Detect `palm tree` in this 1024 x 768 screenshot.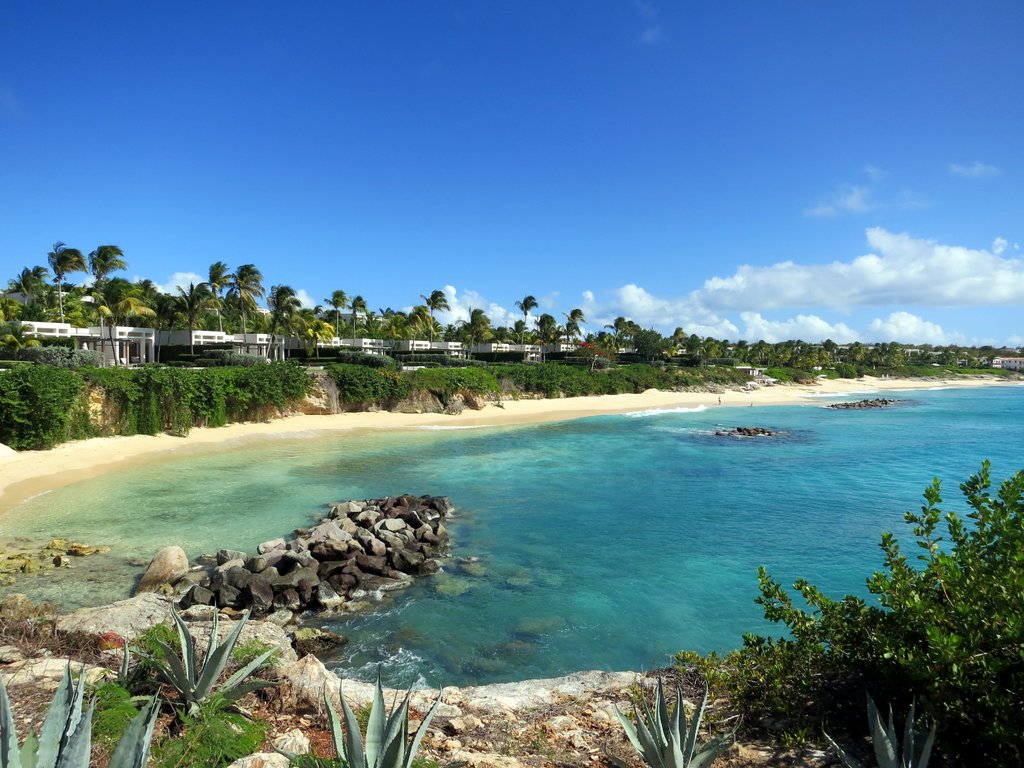
Detection: 12, 258, 47, 317.
